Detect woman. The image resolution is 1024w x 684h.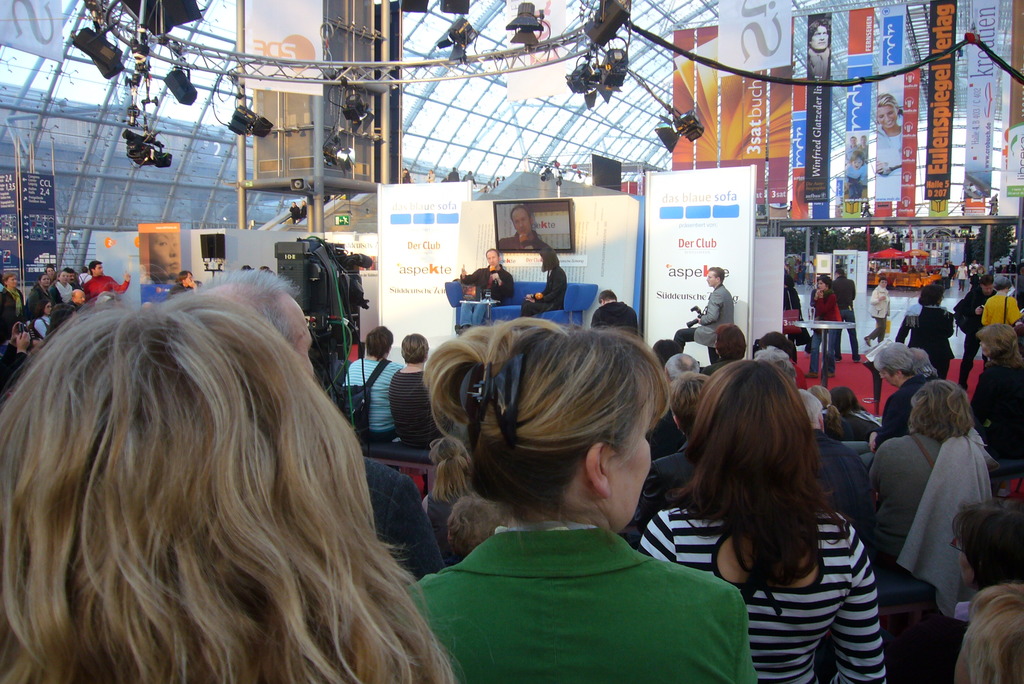
BBox(806, 384, 856, 442).
